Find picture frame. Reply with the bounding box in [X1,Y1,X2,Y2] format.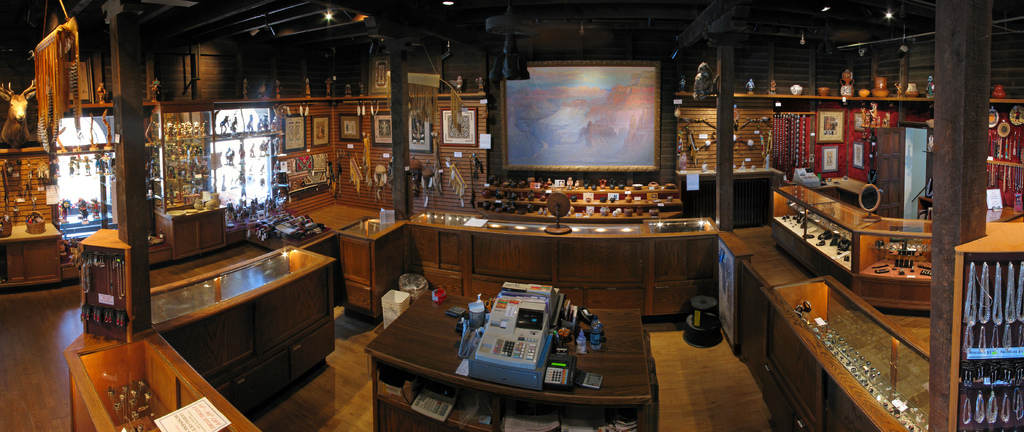
[339,113,362,142].
